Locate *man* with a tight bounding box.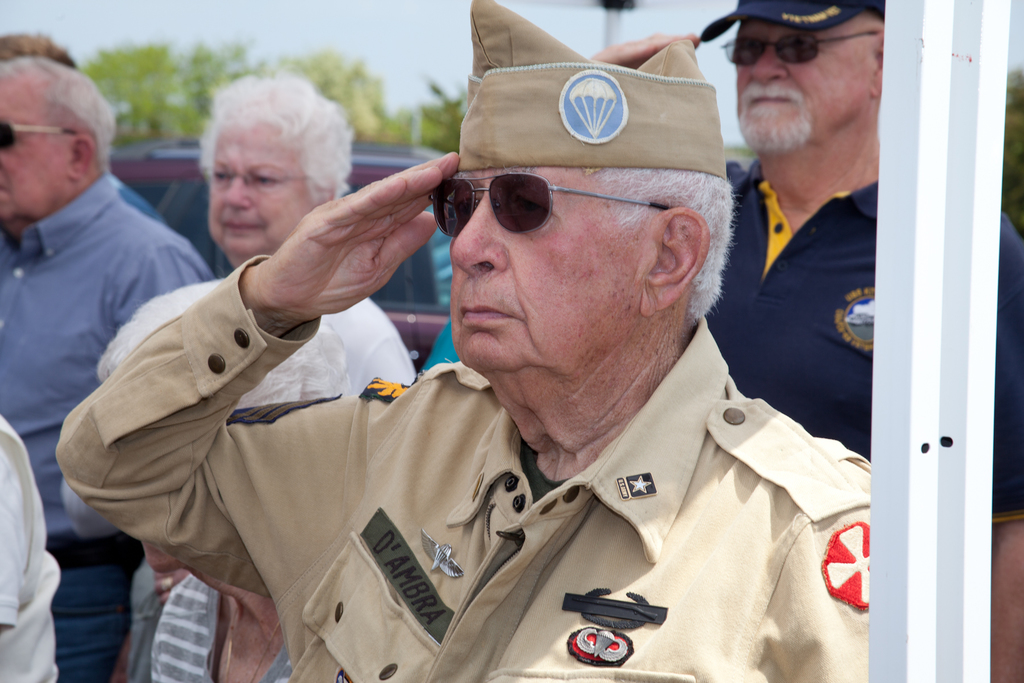
bbox=(56, 0, 872, 682).
